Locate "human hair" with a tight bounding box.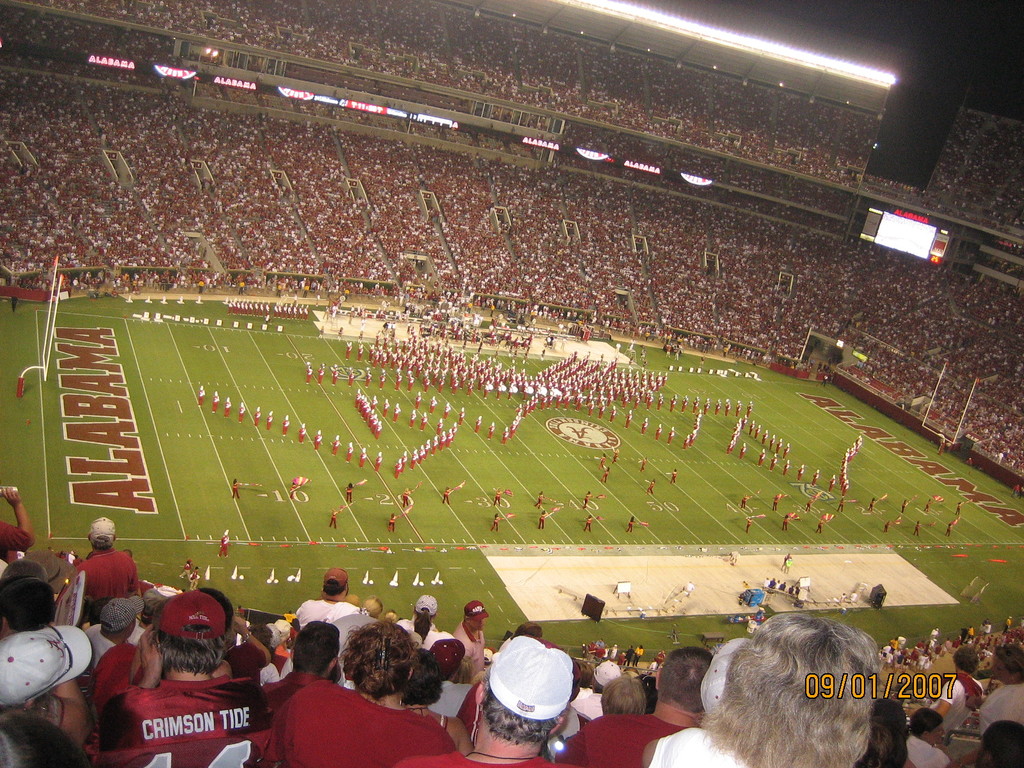
<bbox>86, 595, 113, 628</bbox>.
